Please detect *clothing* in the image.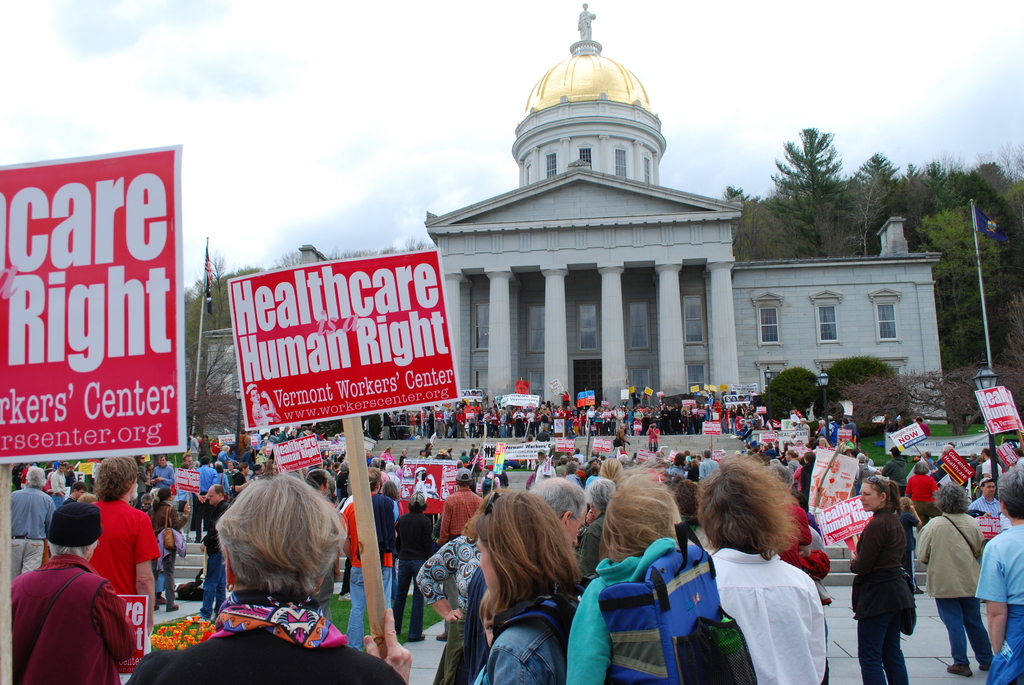
242, 450, 257, 471.
